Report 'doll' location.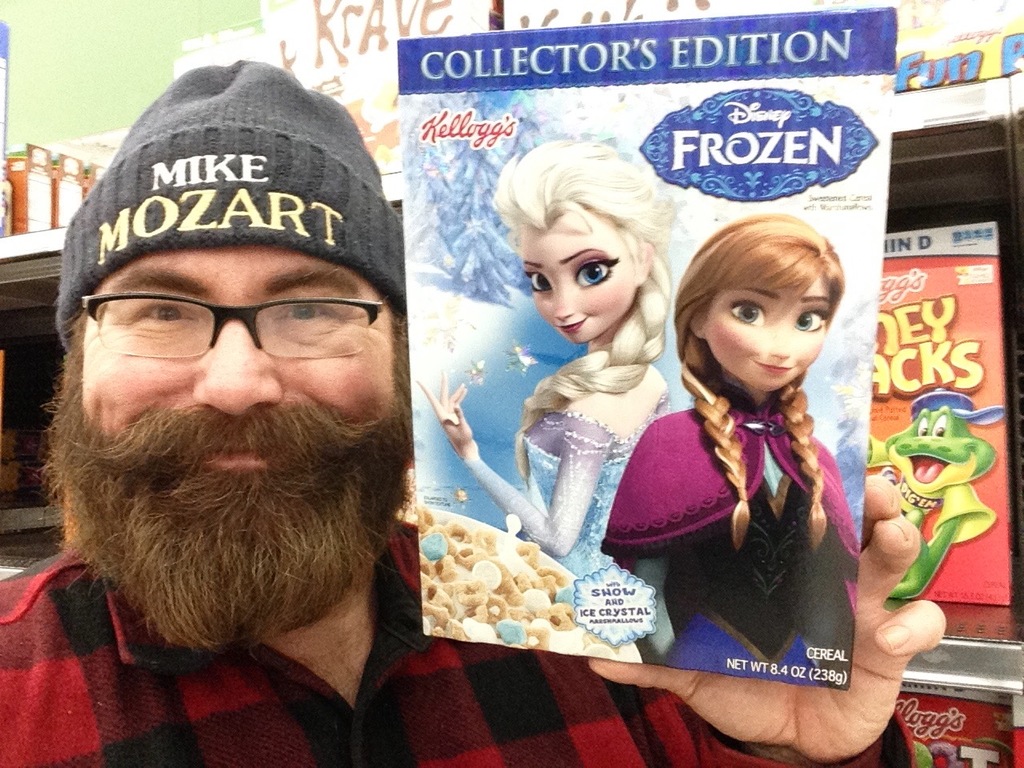
Report: bbox=[603, 208, 857, 680].
